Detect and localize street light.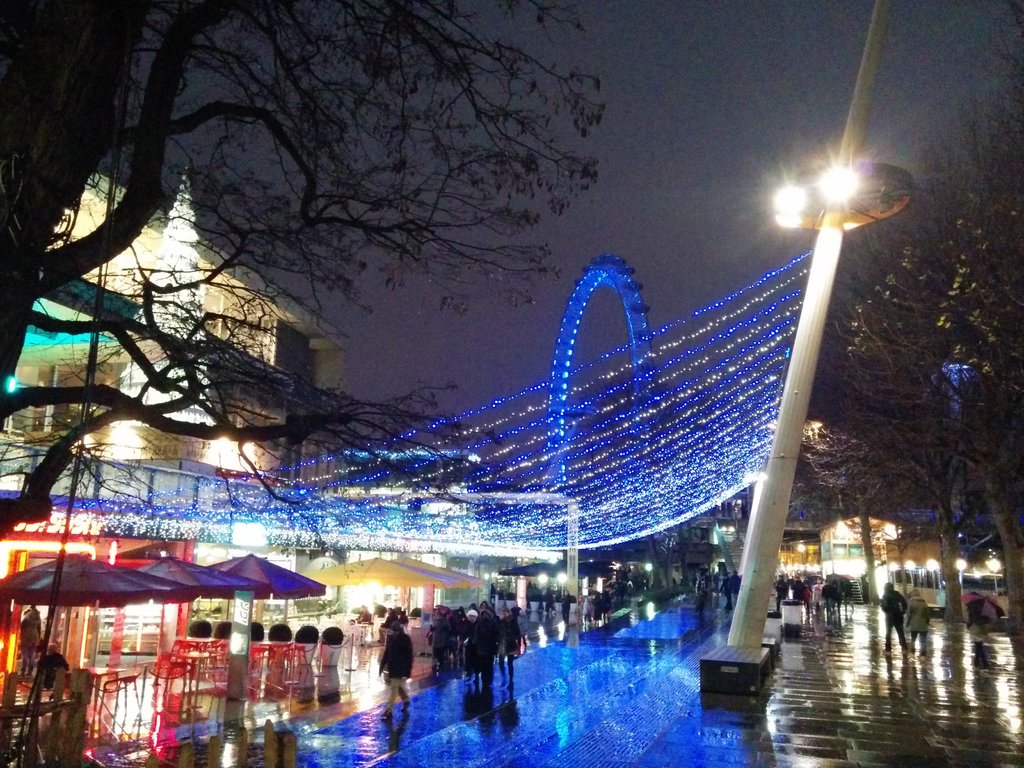
Localized at x1=758, y1=156, x2=916, y2=648.
